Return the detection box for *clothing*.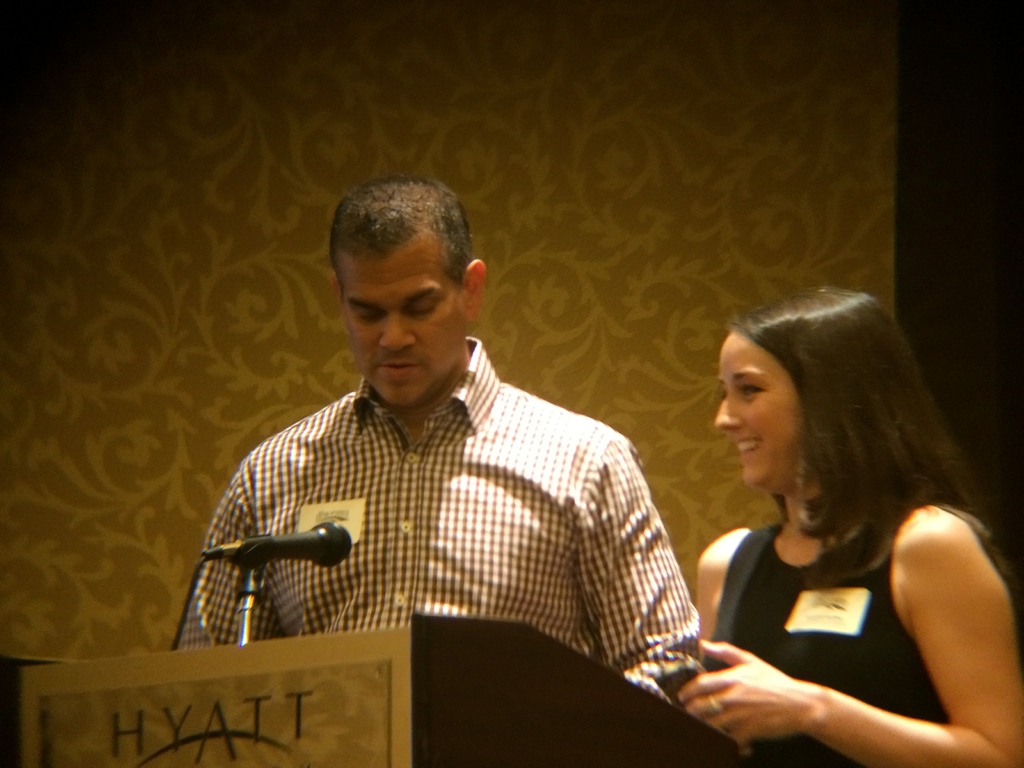
<bbox>705, 492, 935, 767</bbox>.
